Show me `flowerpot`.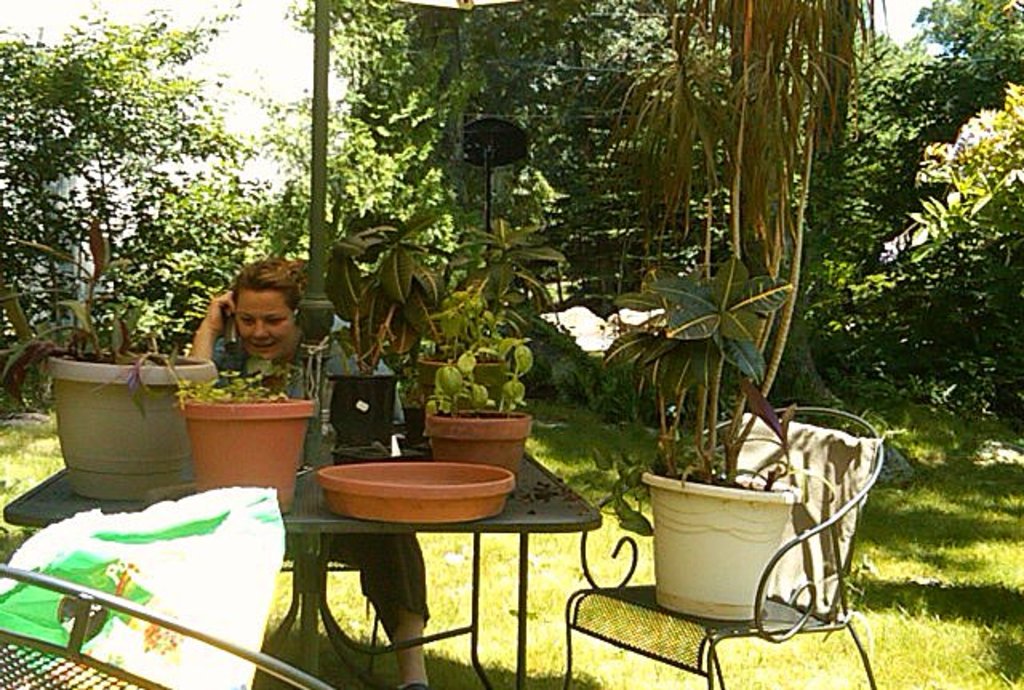
`flowerpot` is here: <bbox>416, 351, 509, 403</bbox>.
